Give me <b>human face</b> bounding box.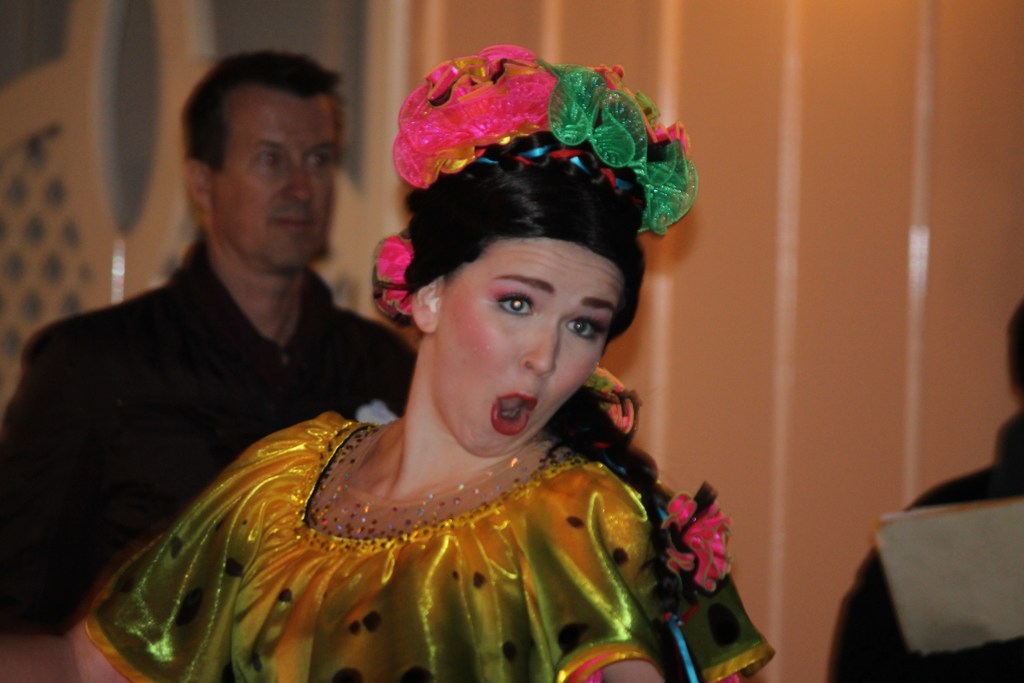
426, 245, 605, 459.
